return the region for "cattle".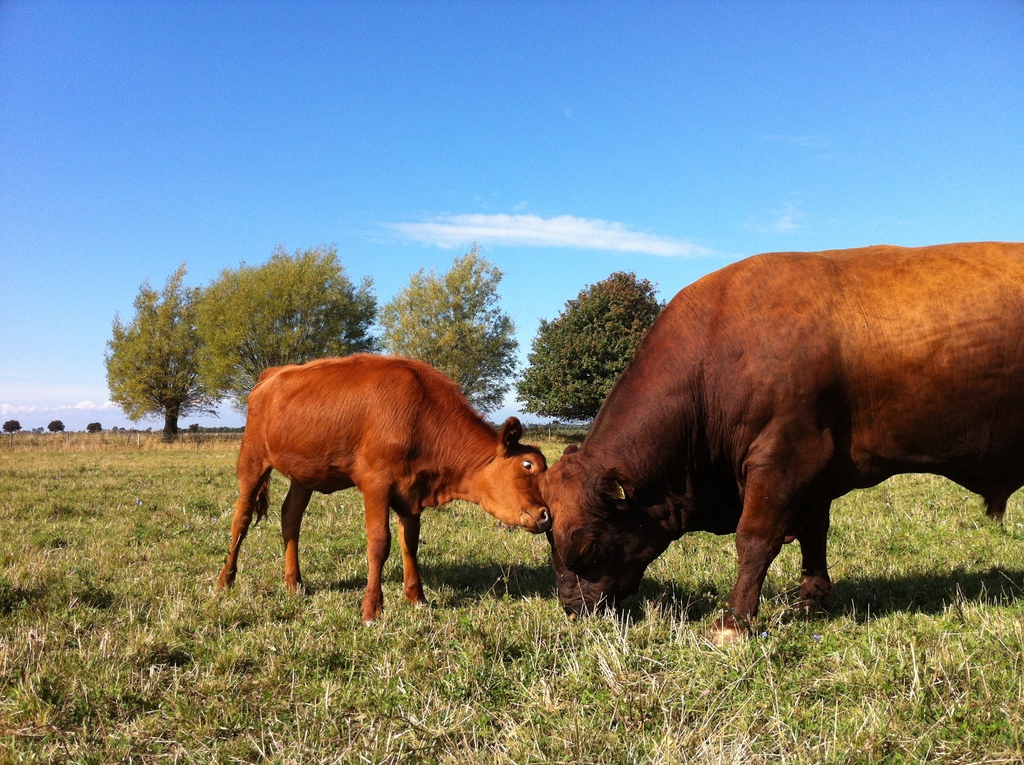
box=[227, 351, 559, 620].
